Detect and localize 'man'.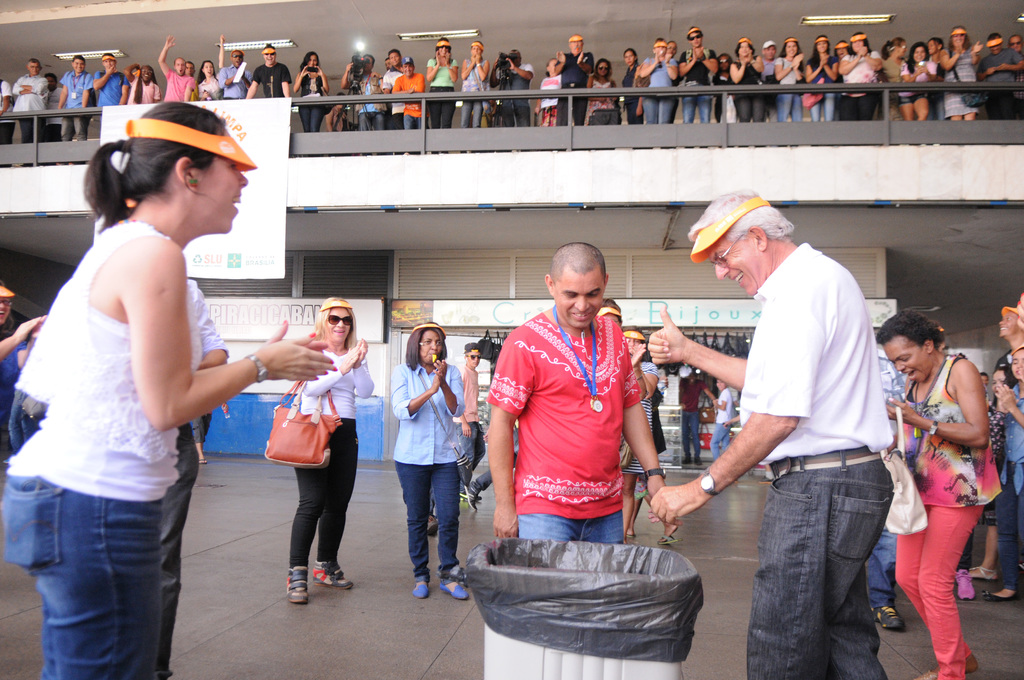
Localized at locate(56, 56, 92, 166).
